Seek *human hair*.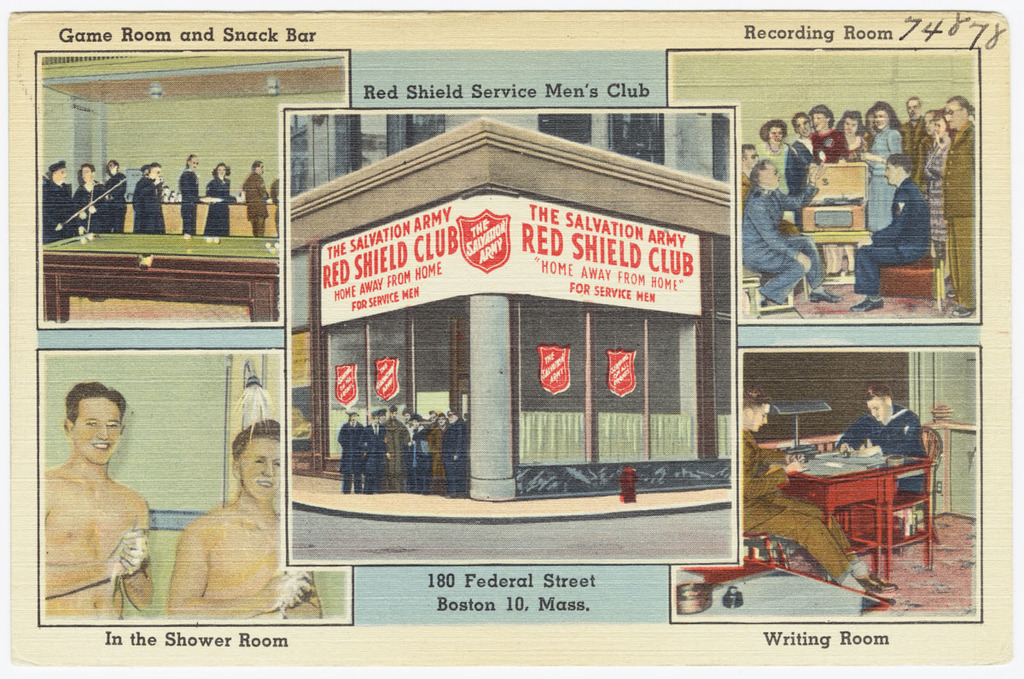
(left=790, top=111, right=811, bottom=132).
